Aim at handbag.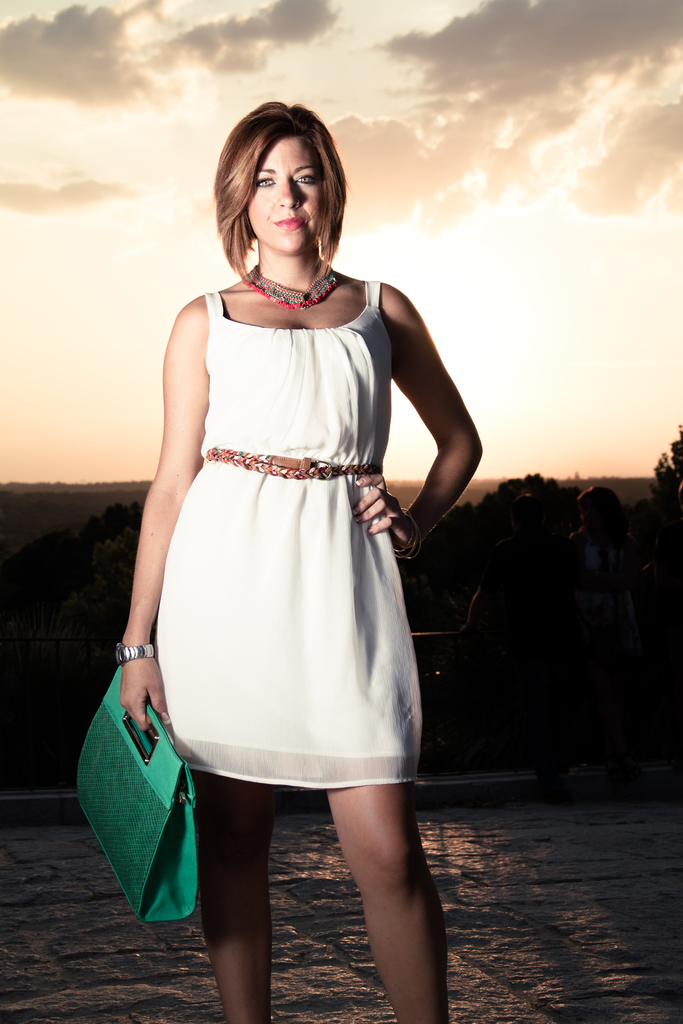
Aimed at region(76, 666, 200, 923).
